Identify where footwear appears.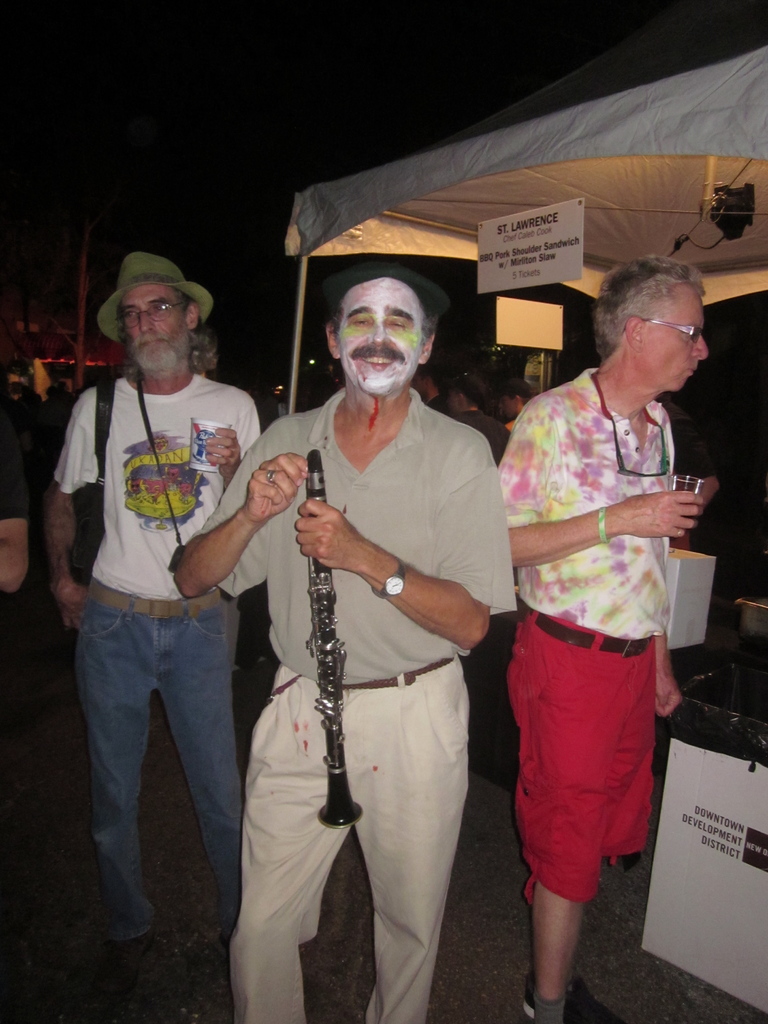
Appears at (left=518, top=965, right=612, bottom=1023).
